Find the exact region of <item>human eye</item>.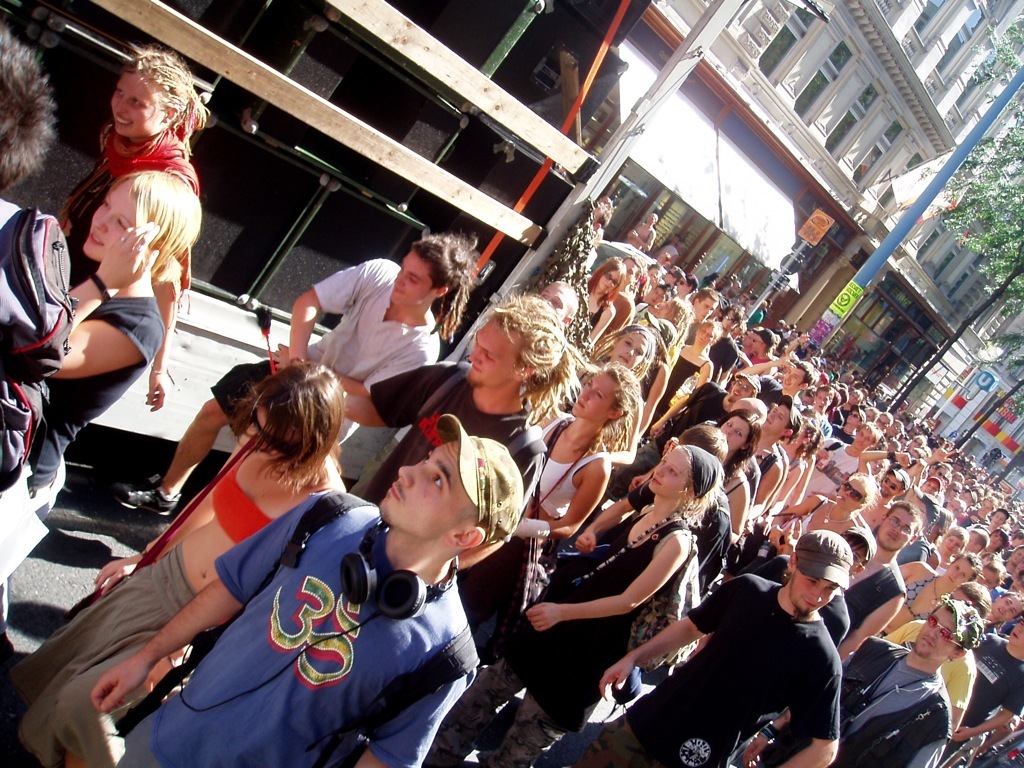
Exact region: 434,474,445,489.
